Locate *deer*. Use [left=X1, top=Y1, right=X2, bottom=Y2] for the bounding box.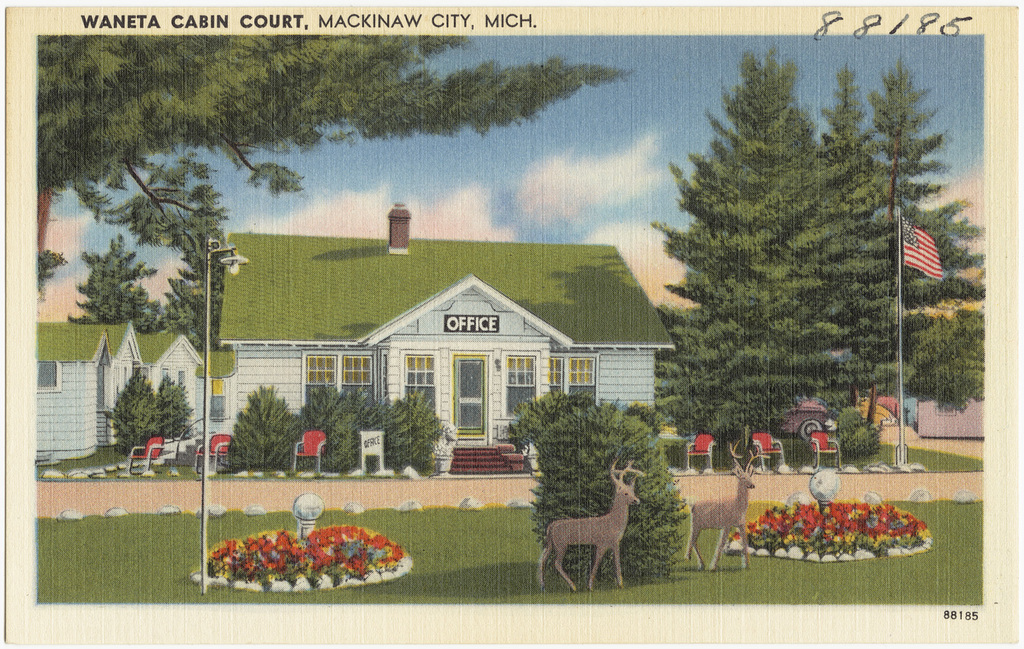
[left=687, top=443, right=773, bottom=573].
